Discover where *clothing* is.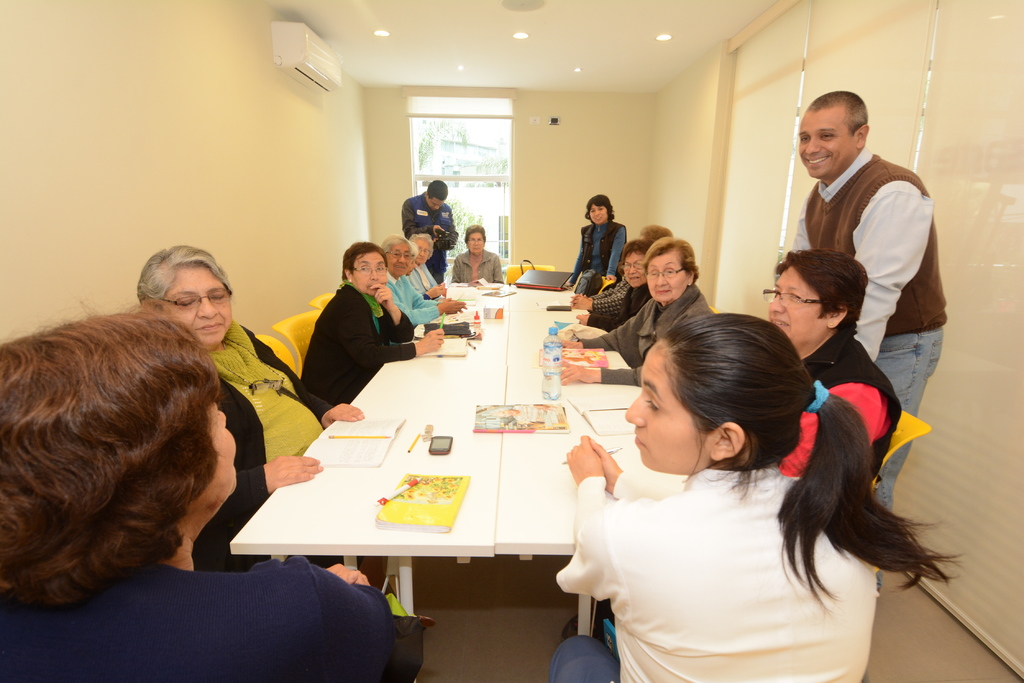
Discovered at (573, 286, 719, 365).
